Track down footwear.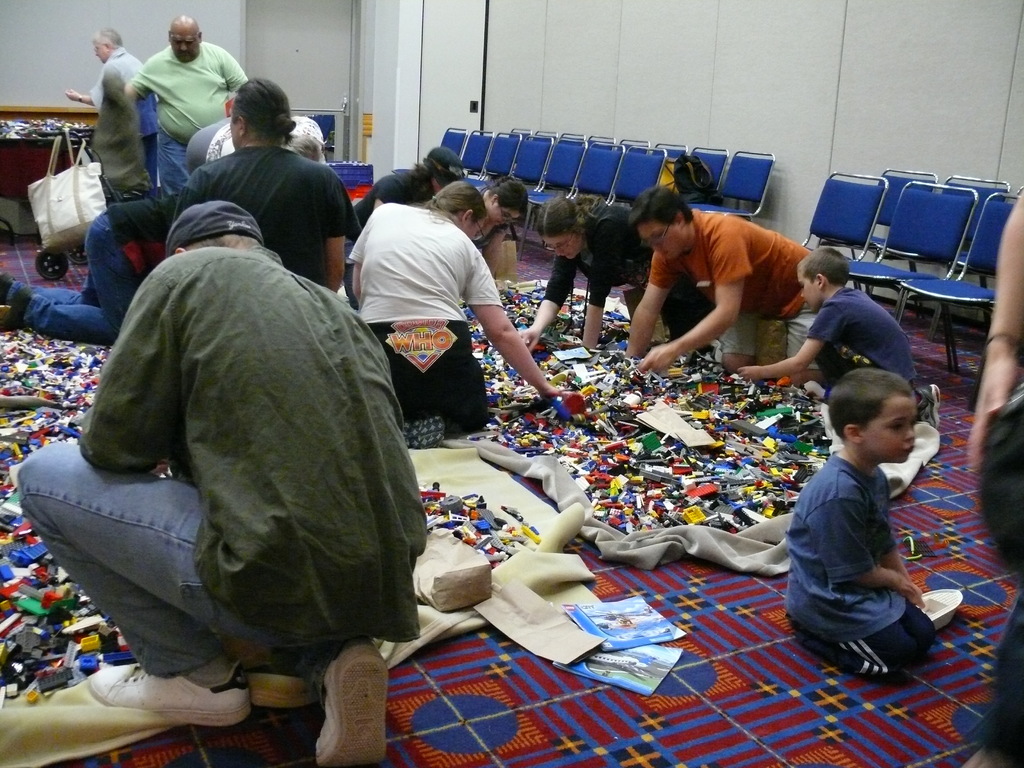
Tracked to locate(308, 631, 391, 767).
